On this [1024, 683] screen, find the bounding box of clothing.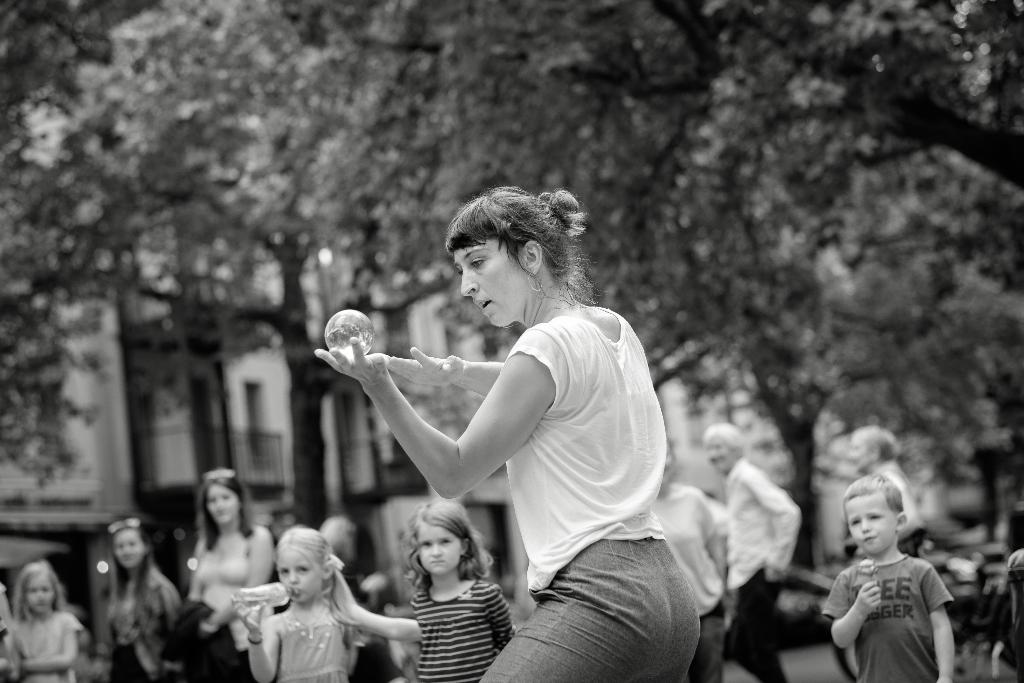
Bounding box: <box>406,581,516,682</box>.
